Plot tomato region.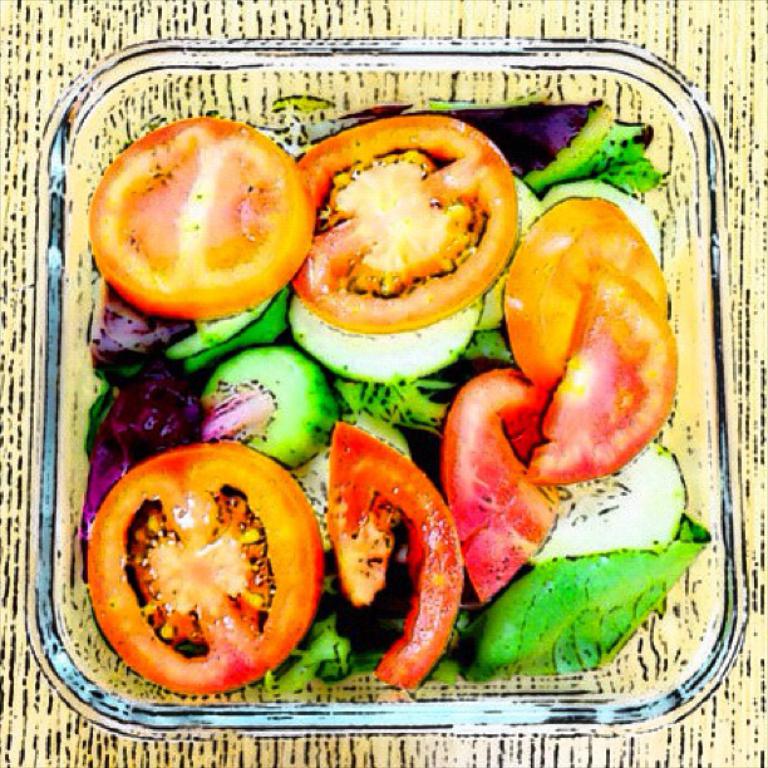
Plotted at 83:113:315:326.
